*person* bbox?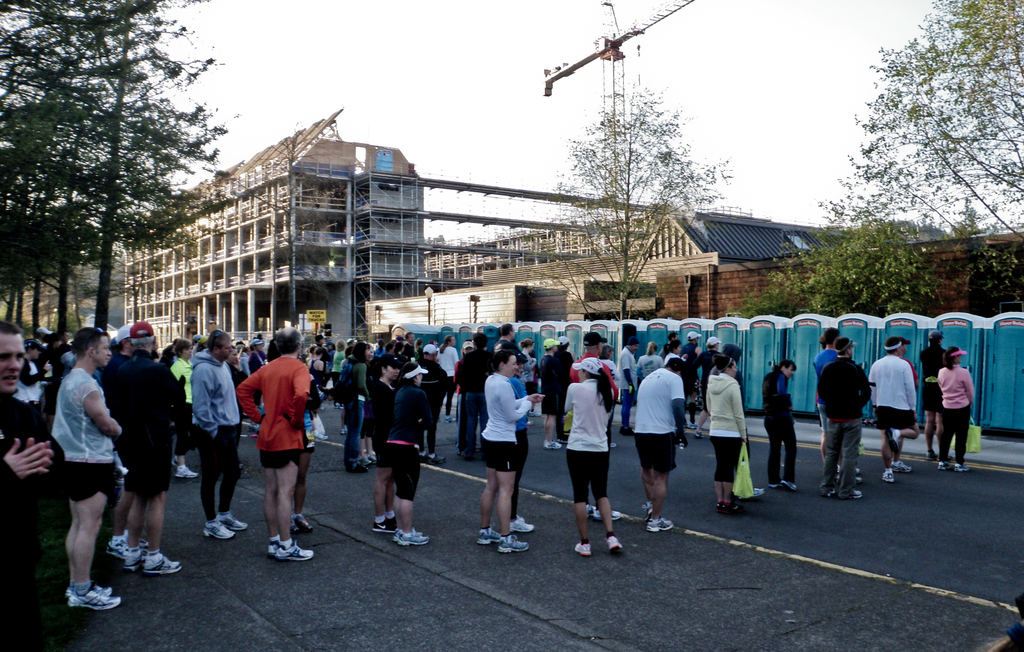
559:357:621:558
